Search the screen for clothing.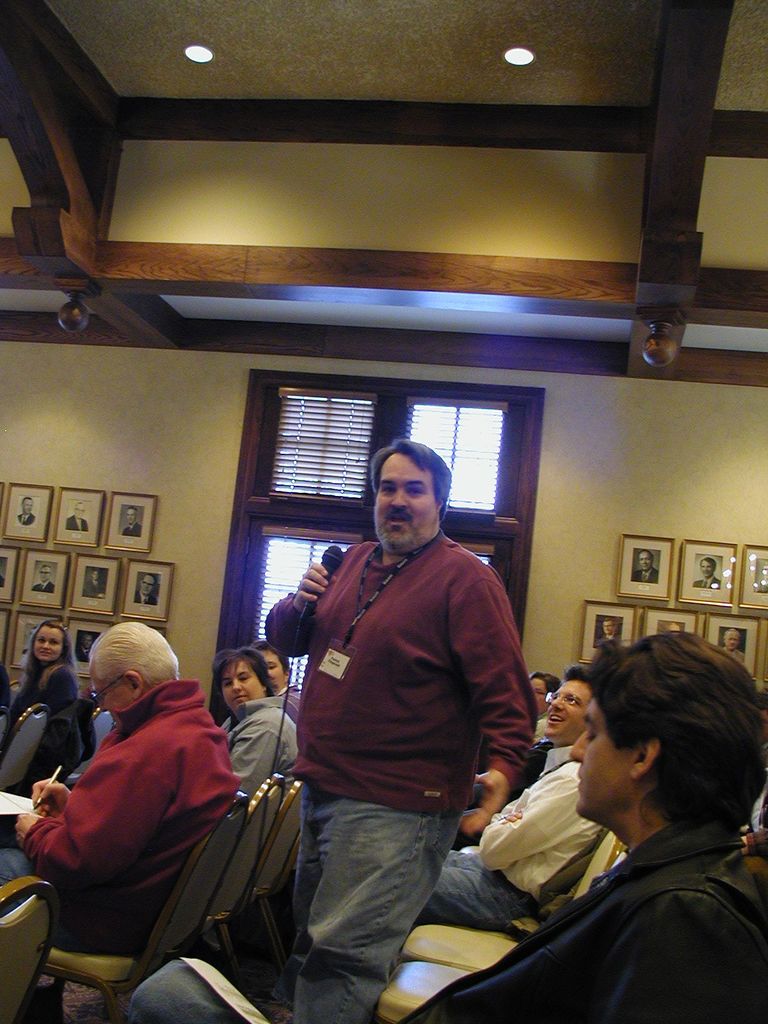
Found at locate(398, 812, 767, 1023).
